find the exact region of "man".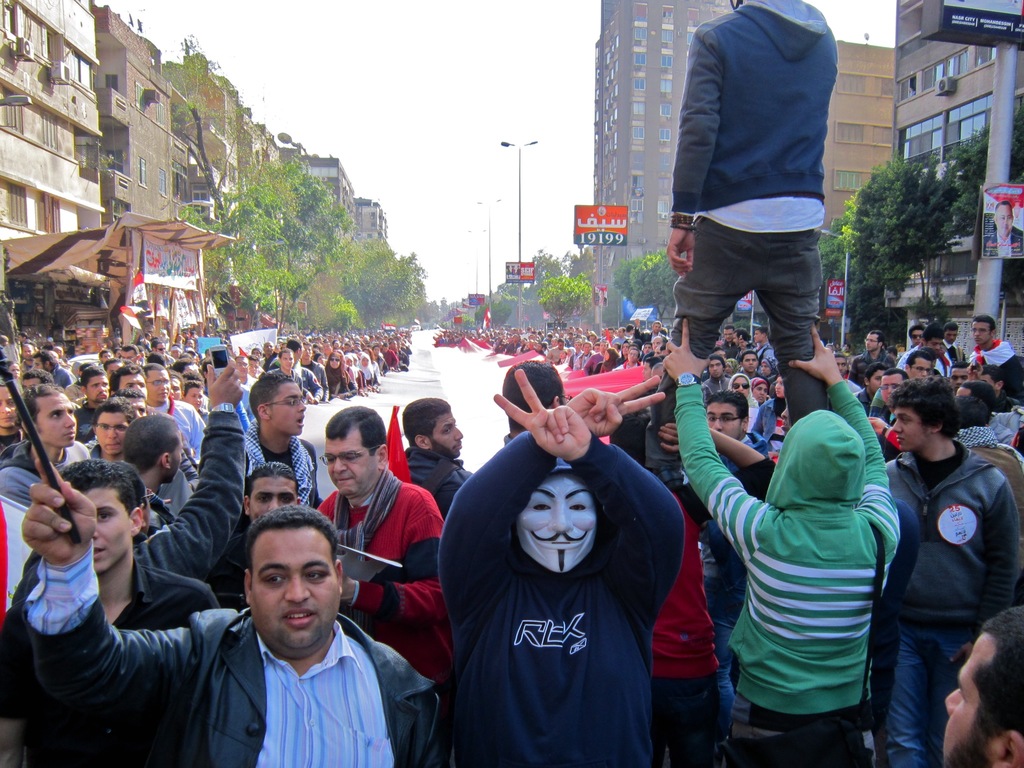
Exact region: <bbox>104, 352, 245, 577</bbox>.
